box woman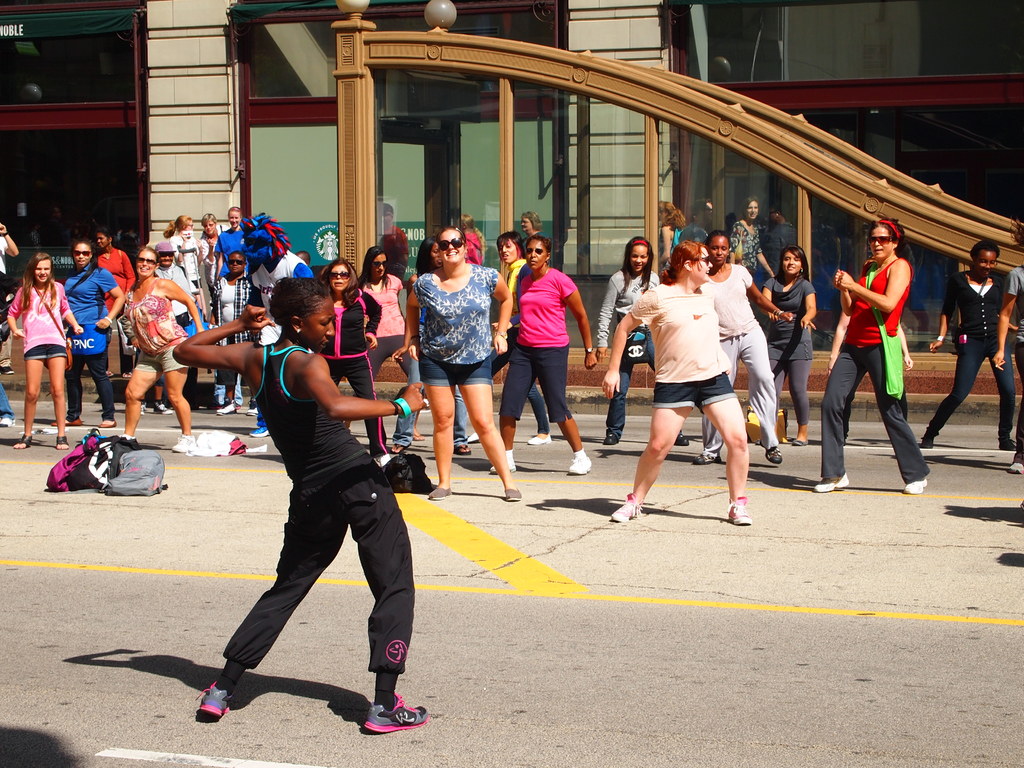
(409, 223, 523, 502)
